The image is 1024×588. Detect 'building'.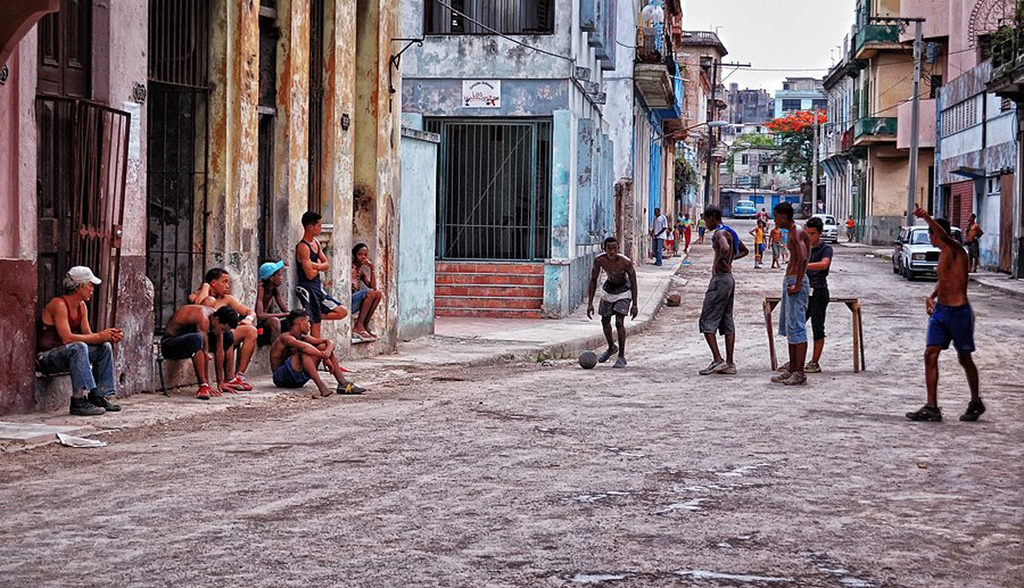
Detection: bbox(689, 36, 732, 226).
